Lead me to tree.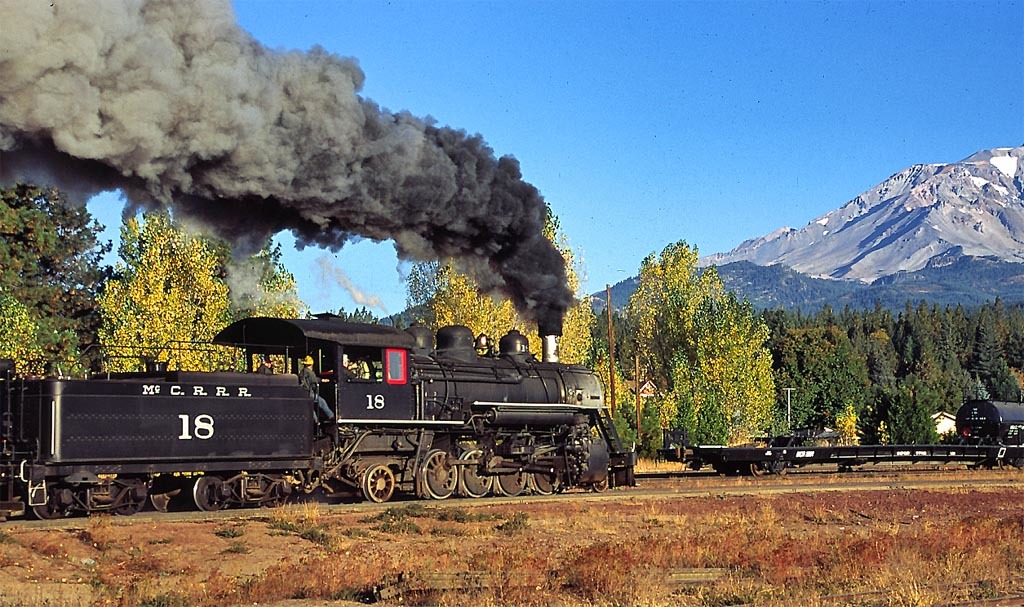
Lead to 215,237,319,393.
